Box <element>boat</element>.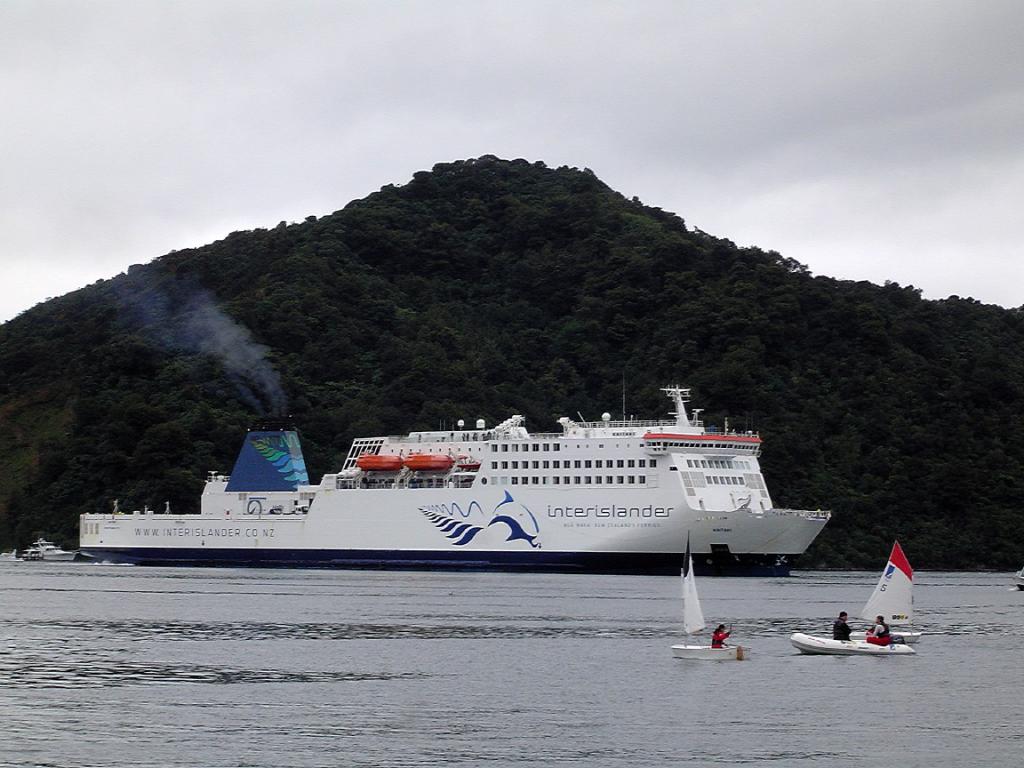
(830, 541, 921, 647).
